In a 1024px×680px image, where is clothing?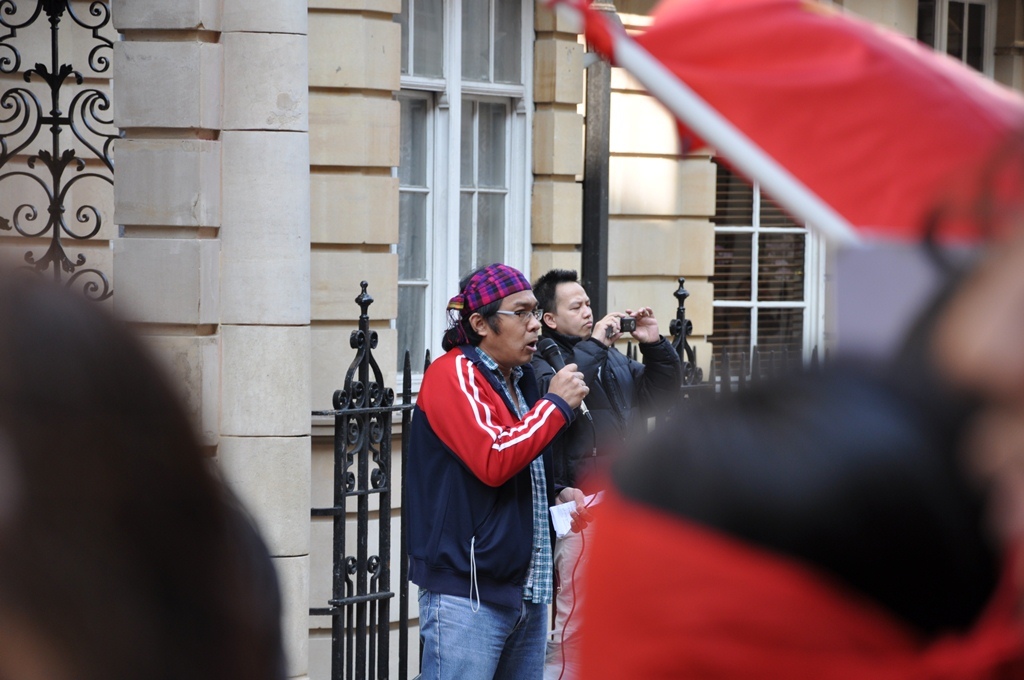
detection(402, 339, 579, 679).
